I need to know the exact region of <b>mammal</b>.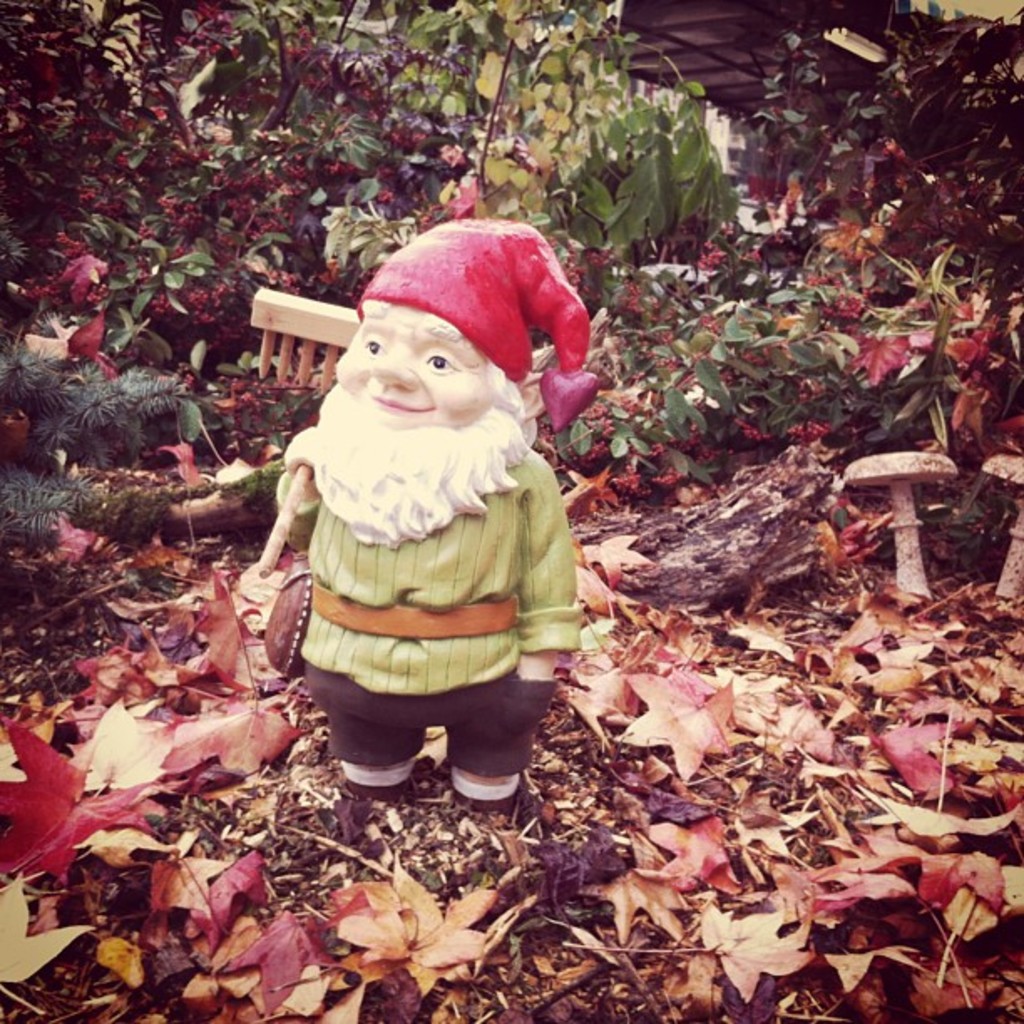
Region: (271, 218, 584, 815).
